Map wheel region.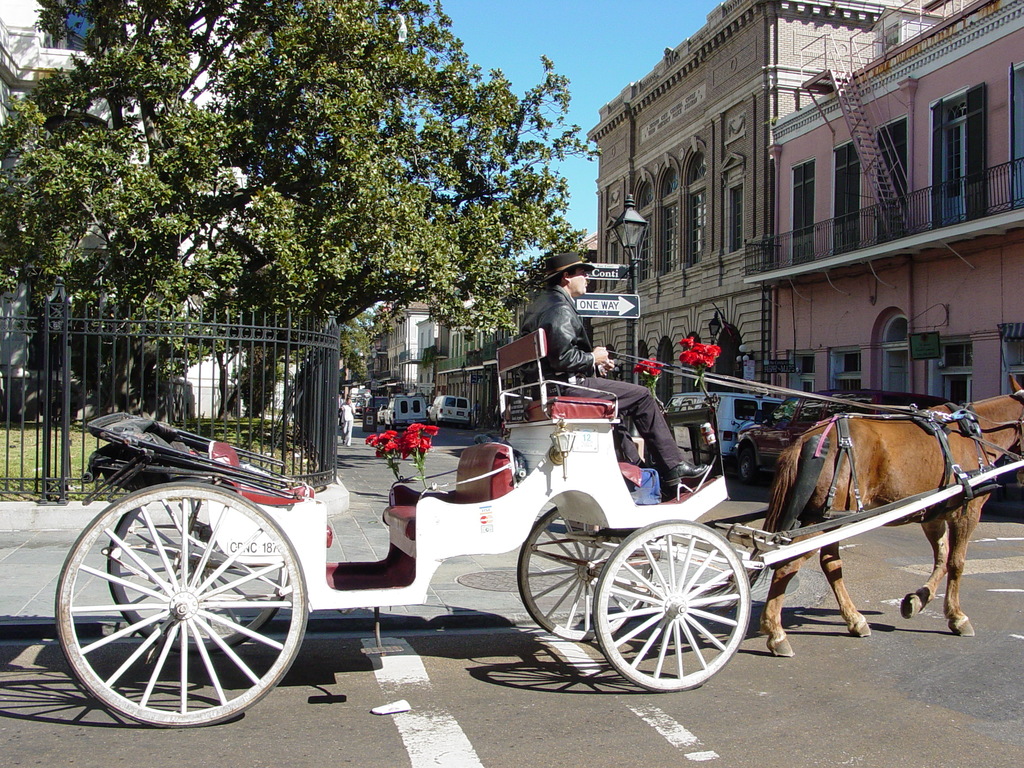
Mapped to x1=54, y1=482, x2=312, y2=729.
